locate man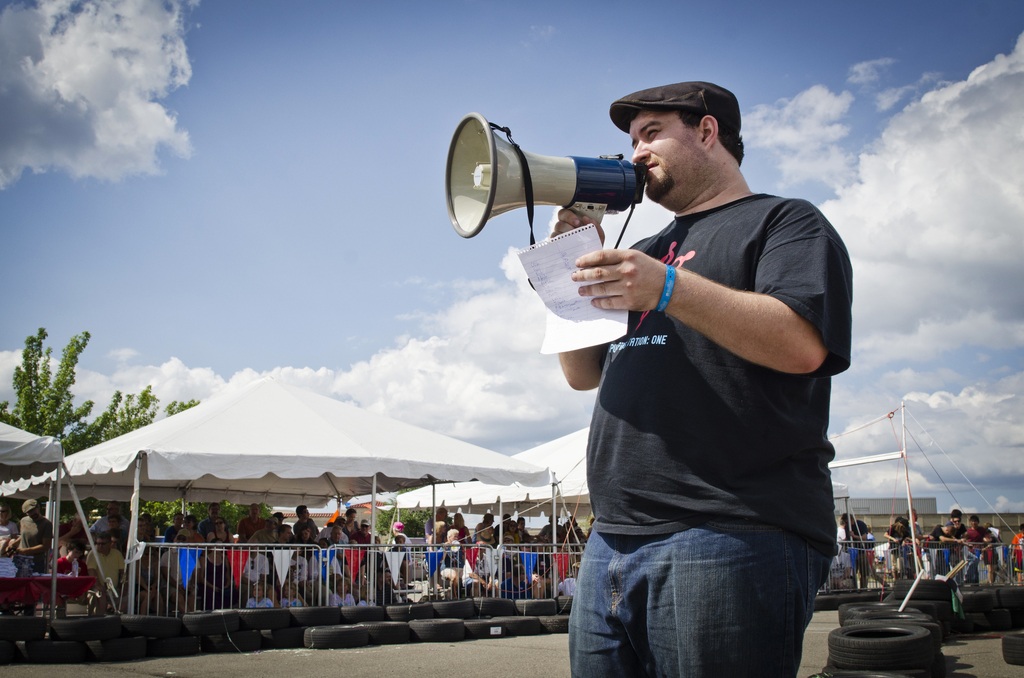
detection(270, 508, 291, 539)
